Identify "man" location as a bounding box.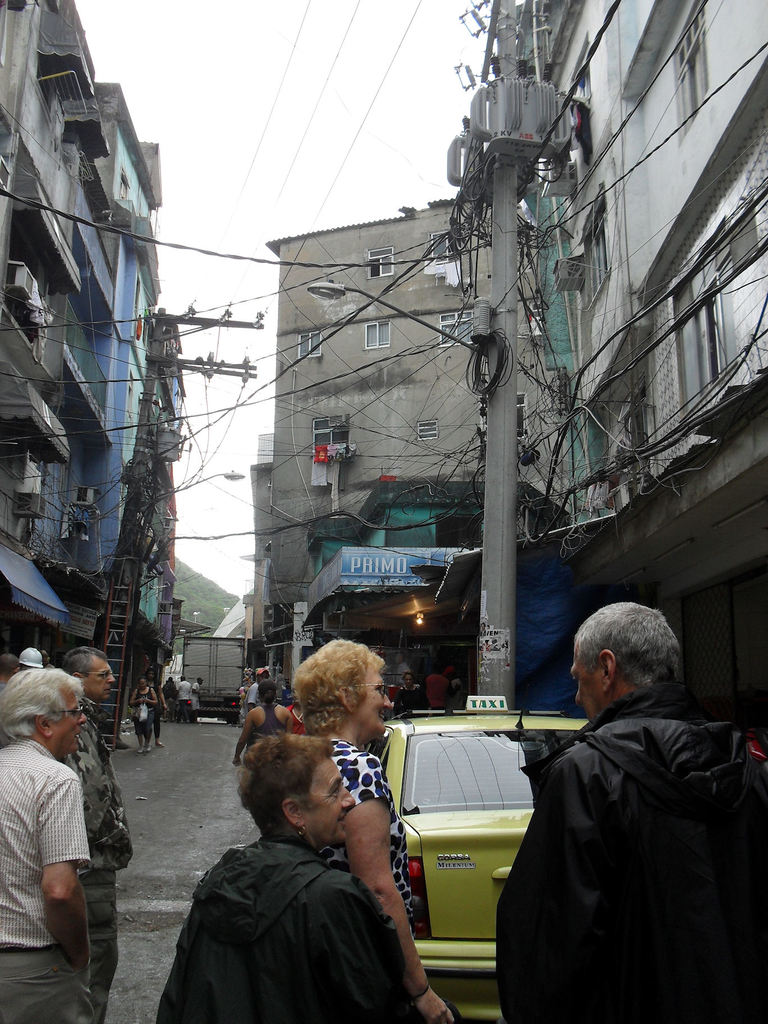
0, 665, 98, 1023.
